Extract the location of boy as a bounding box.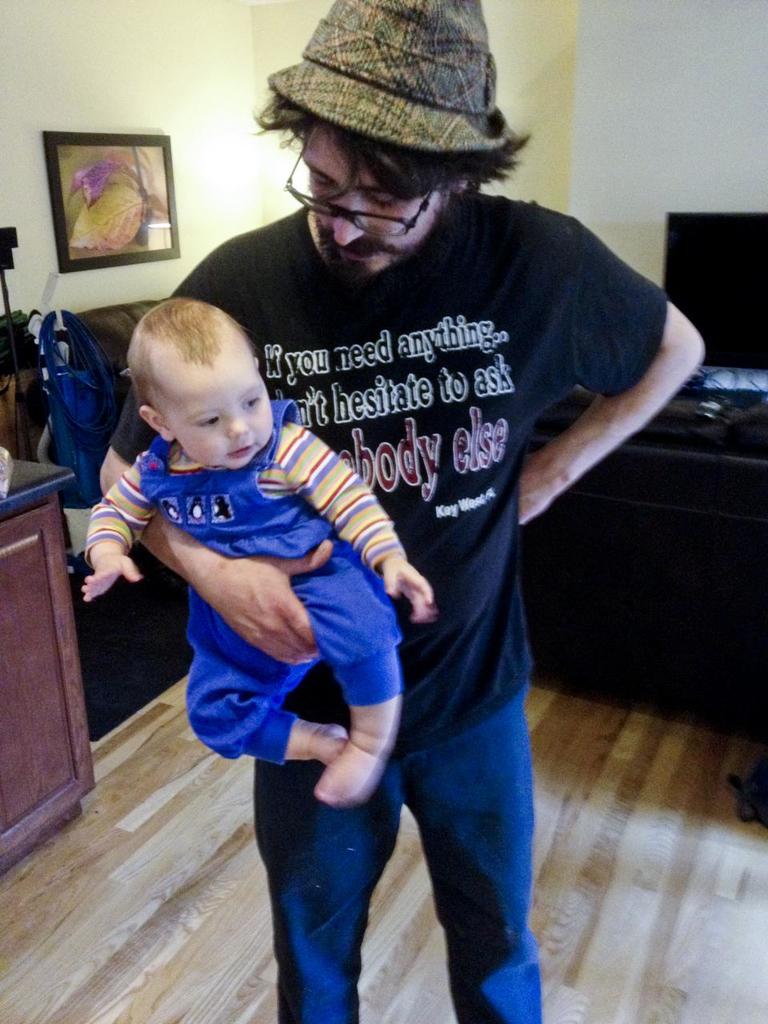
[x1=94, y1=288, x2=438, y2=945].
